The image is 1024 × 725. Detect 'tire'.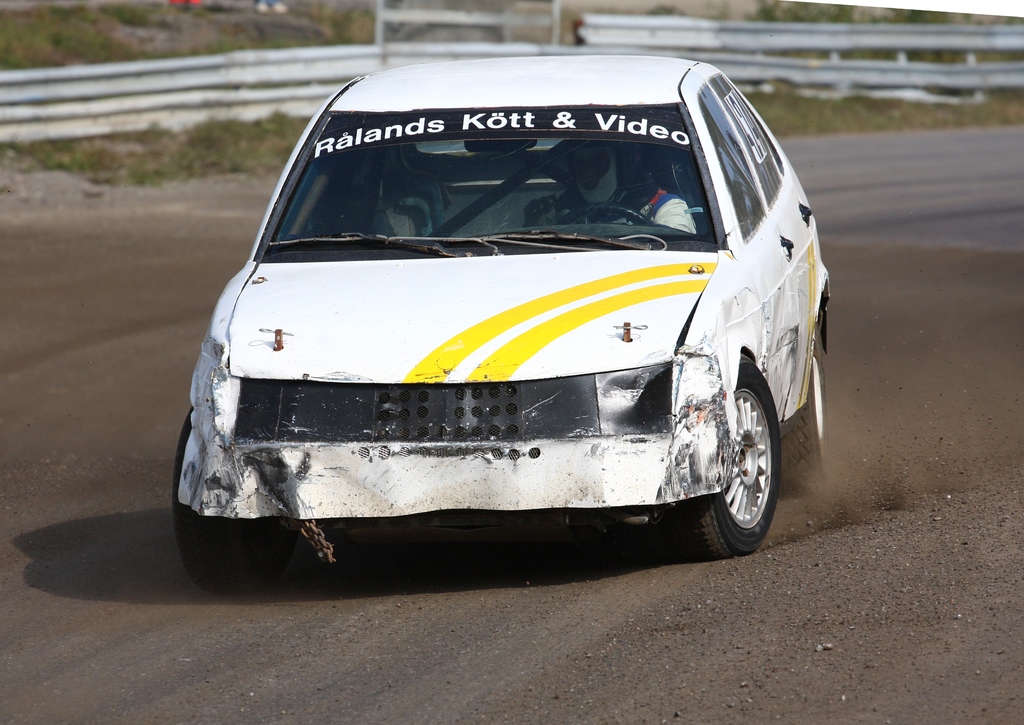
Detection: pyautogui.locateOnScreen(670, 338, 779, 563).
